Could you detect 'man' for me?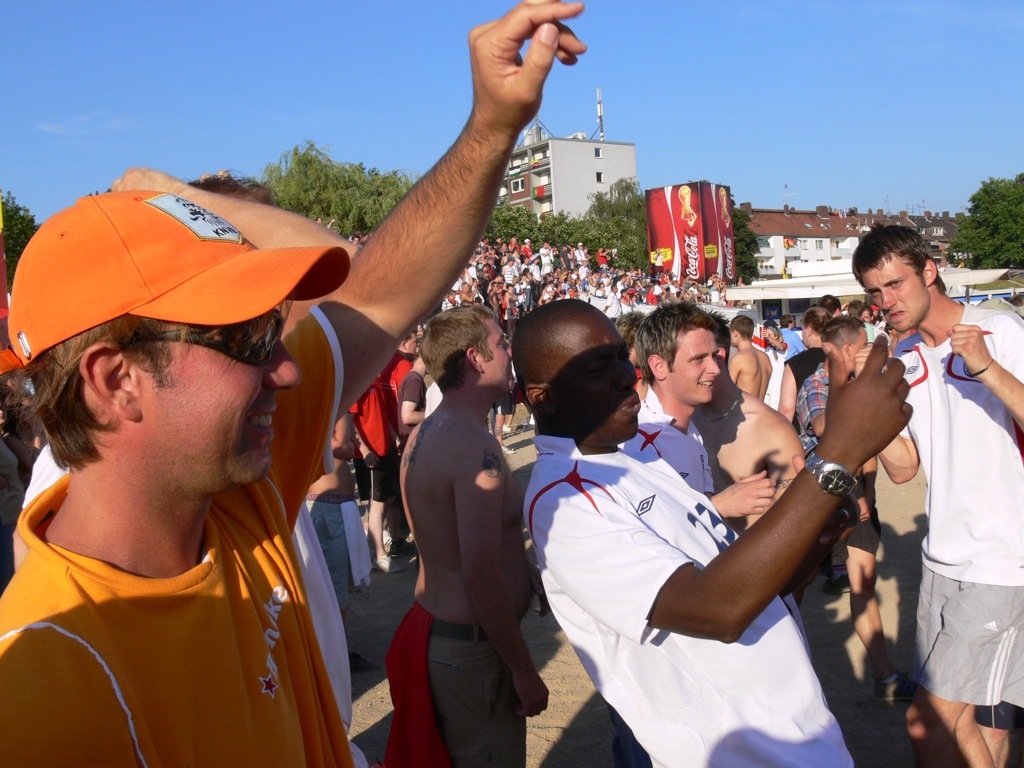
Detection result: detection(0, 0, 587, 767).
